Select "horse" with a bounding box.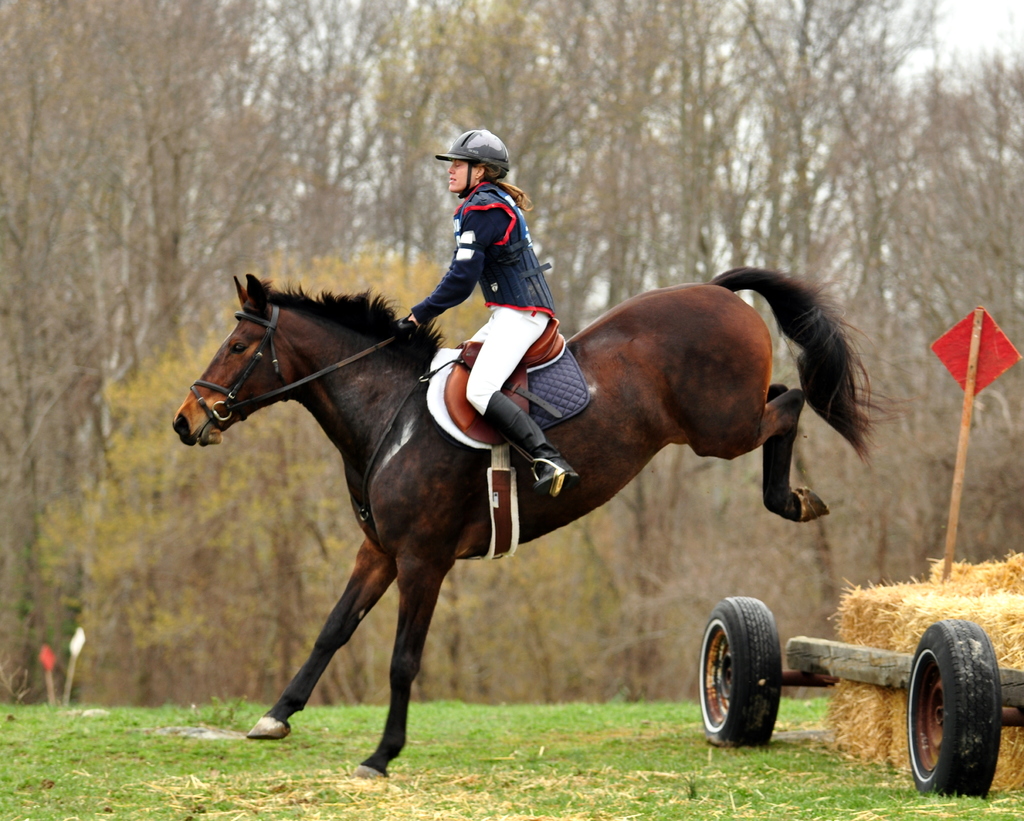
<box>170,270,920,779</box>.
